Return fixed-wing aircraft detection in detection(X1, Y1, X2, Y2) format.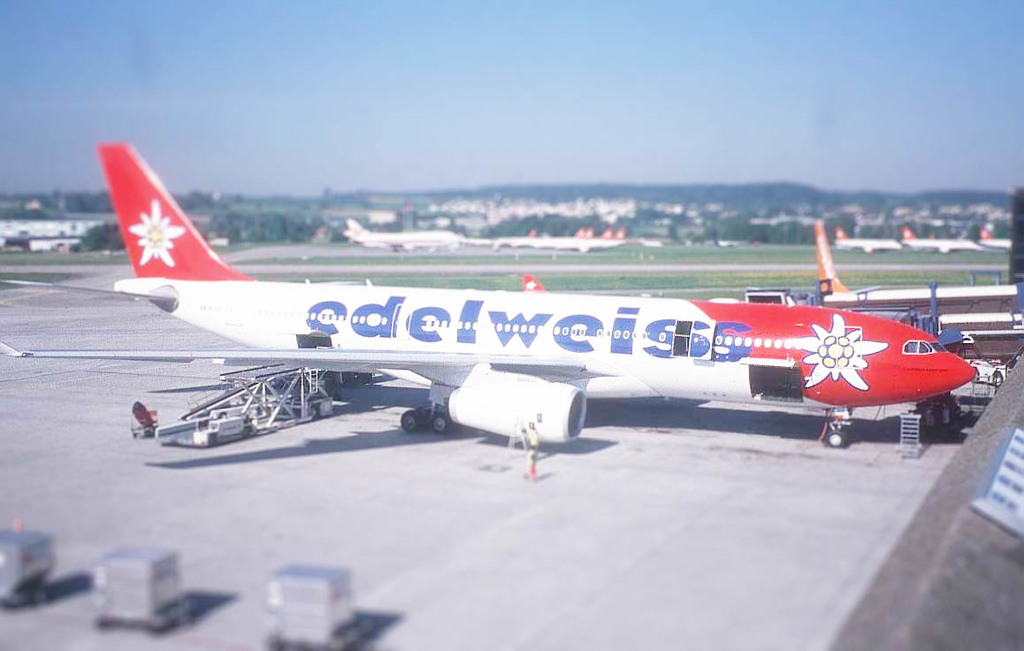
detection(833, 227, 905, 255).
